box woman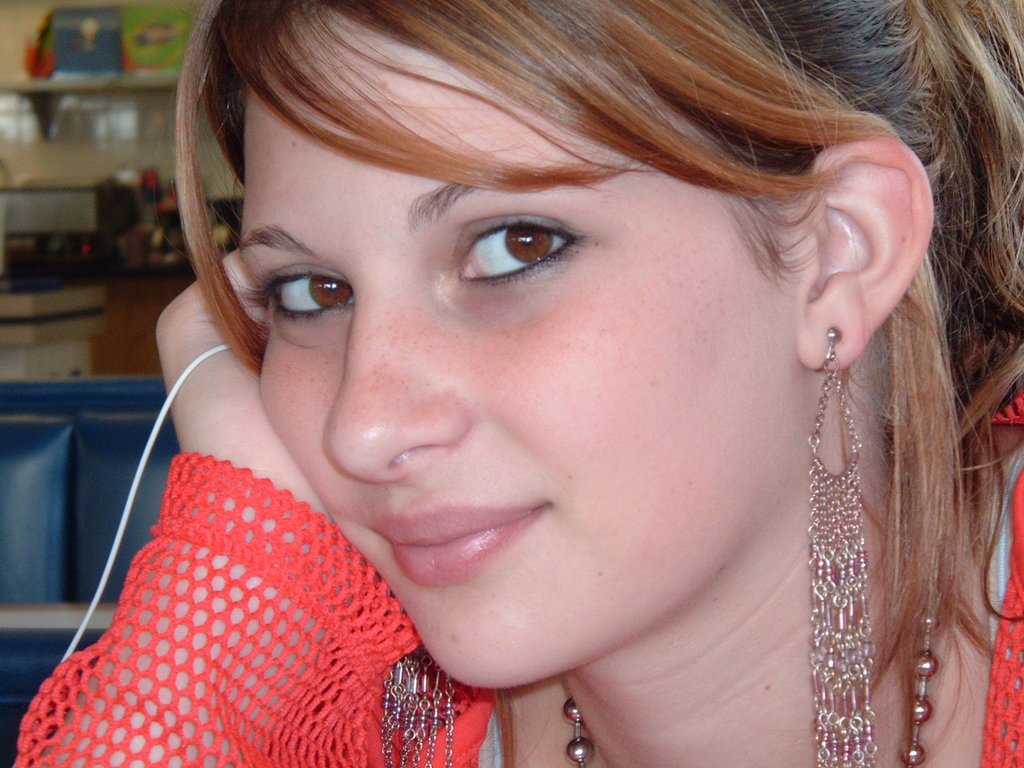
rect(38, 19, 1009, 764)
